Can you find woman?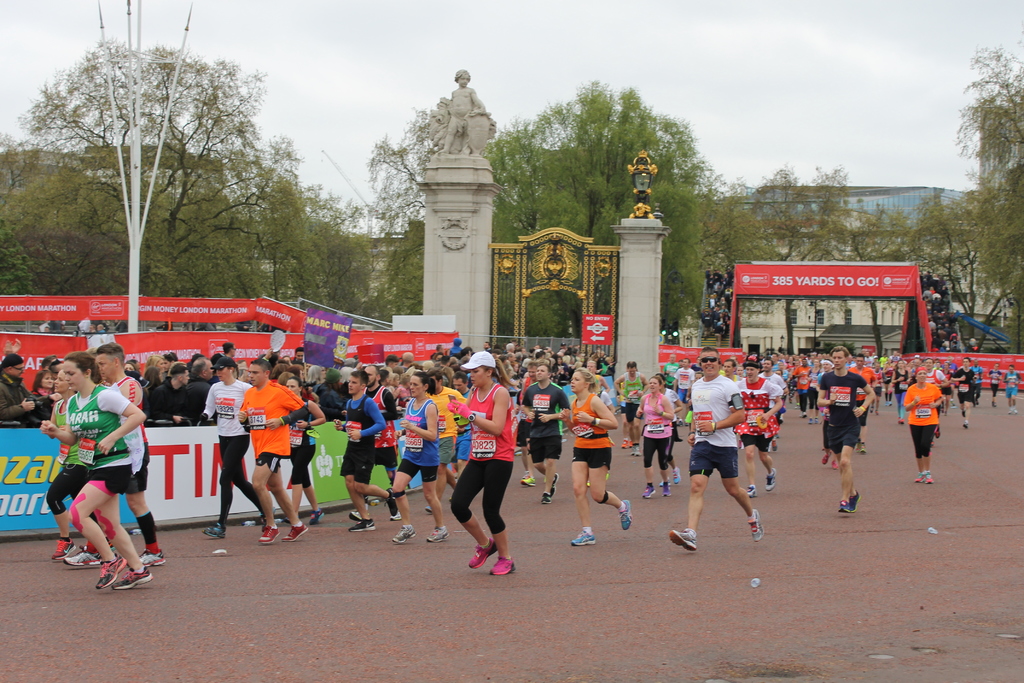
Yes, bounding box: [42,355,148,585].
